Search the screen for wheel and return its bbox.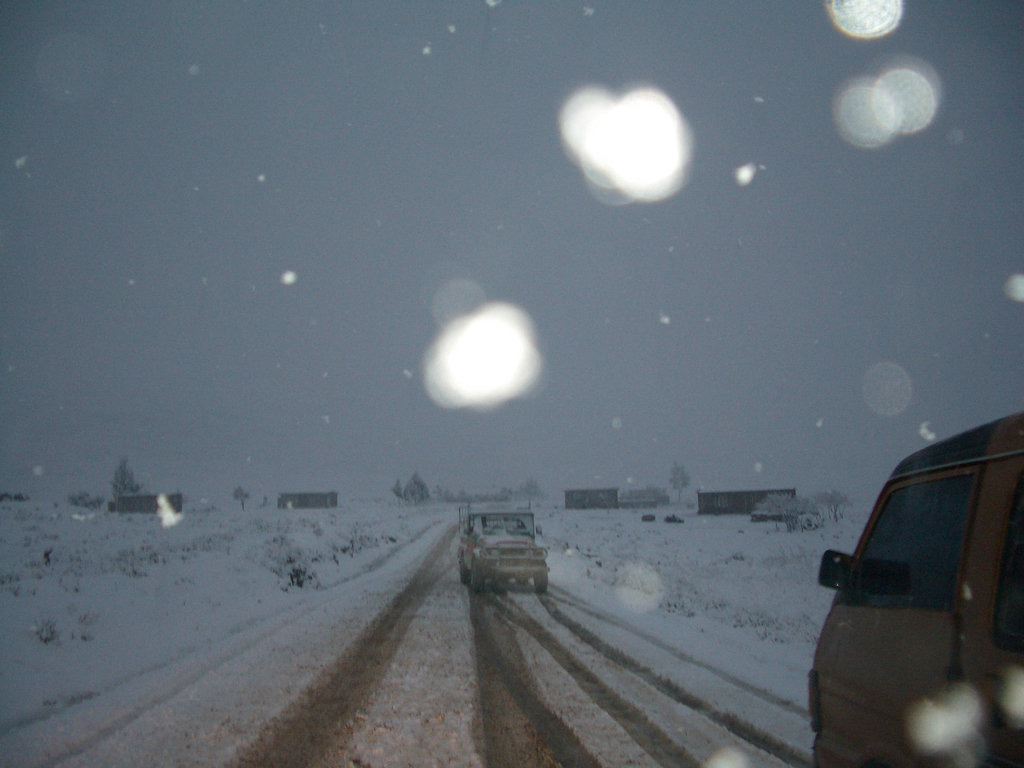
Found: <region>472, 564, 486, 592</region>.
